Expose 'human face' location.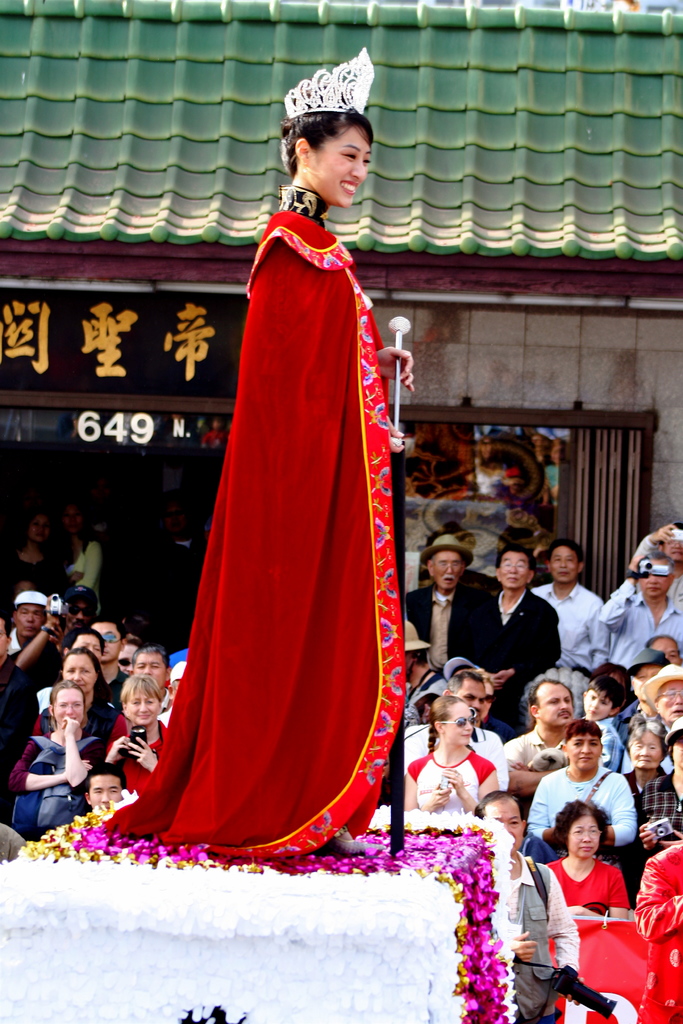
Exposed at rect(61, 655, 97, 693).
